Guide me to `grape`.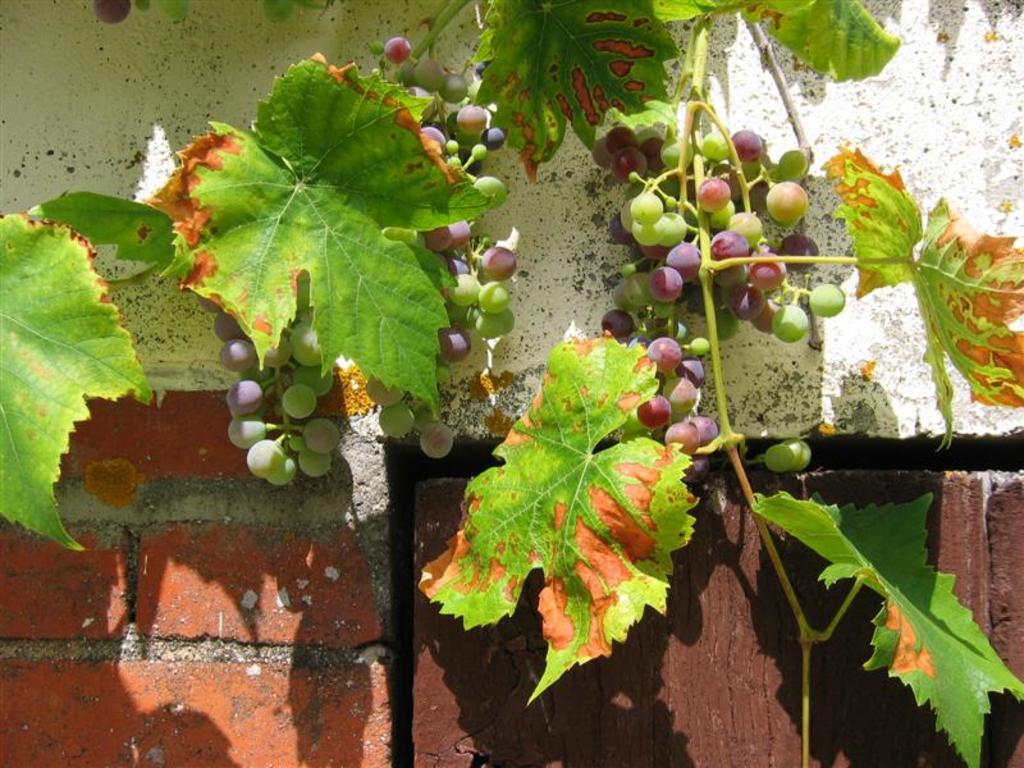
Guidance: [x1=785, y1=444, x2=809, y2=471].
